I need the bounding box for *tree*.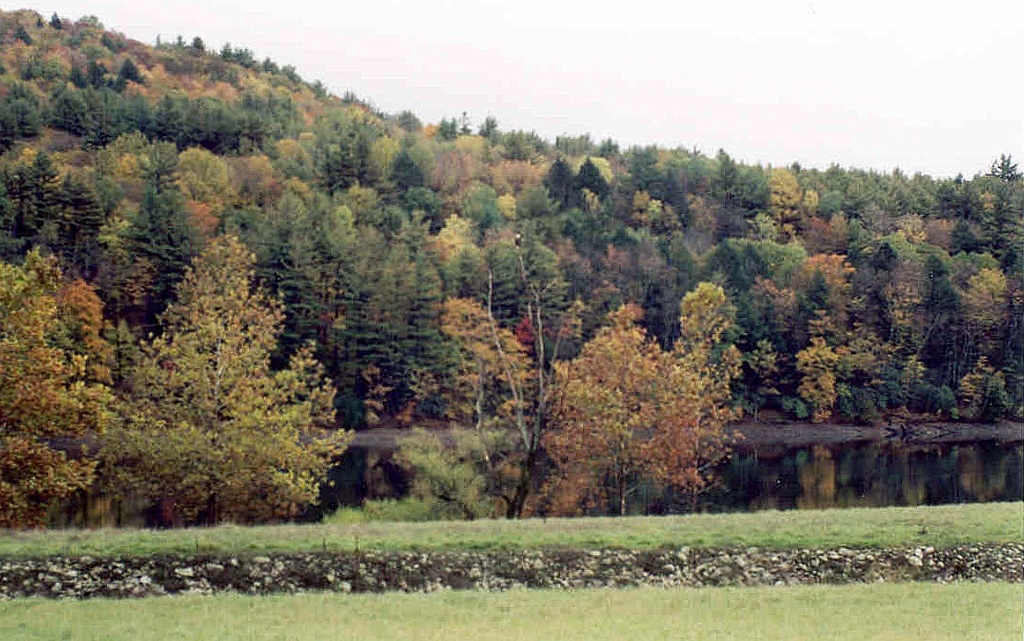
Here it is: locate(222, 155, 271, 209).
